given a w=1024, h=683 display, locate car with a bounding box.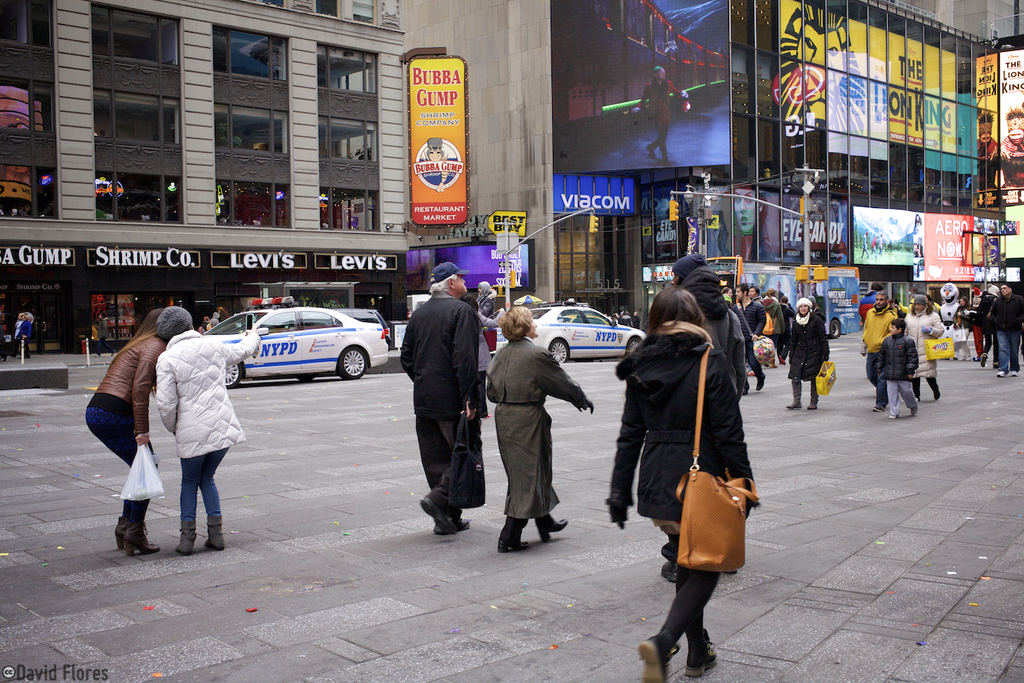
Located: 491:298:649:365.
